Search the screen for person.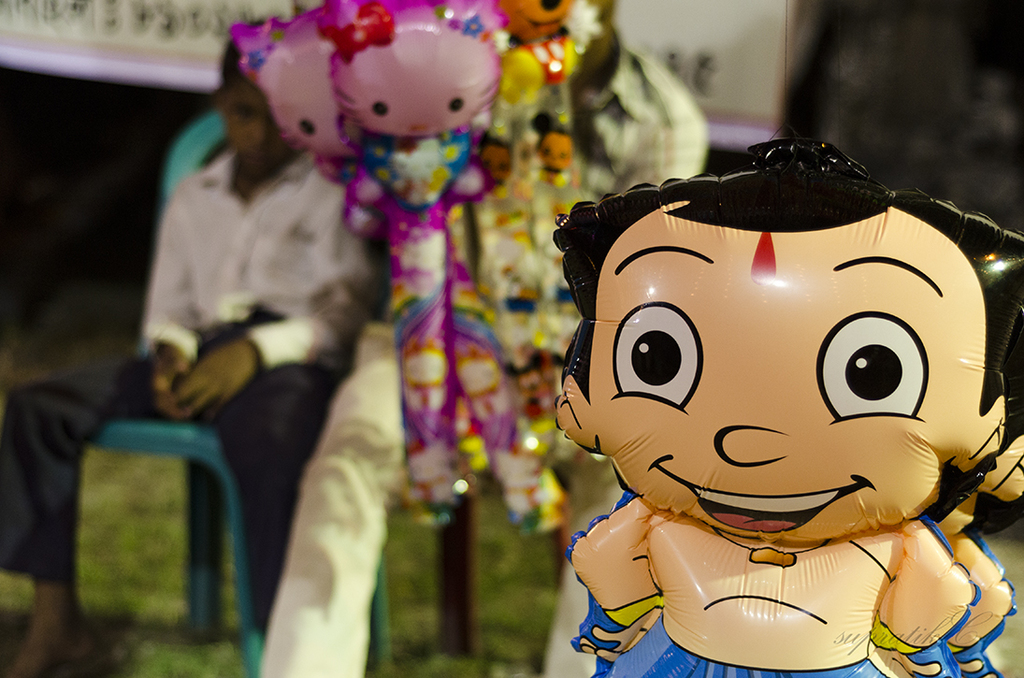
Found at box(0, 10, 382, 677).
